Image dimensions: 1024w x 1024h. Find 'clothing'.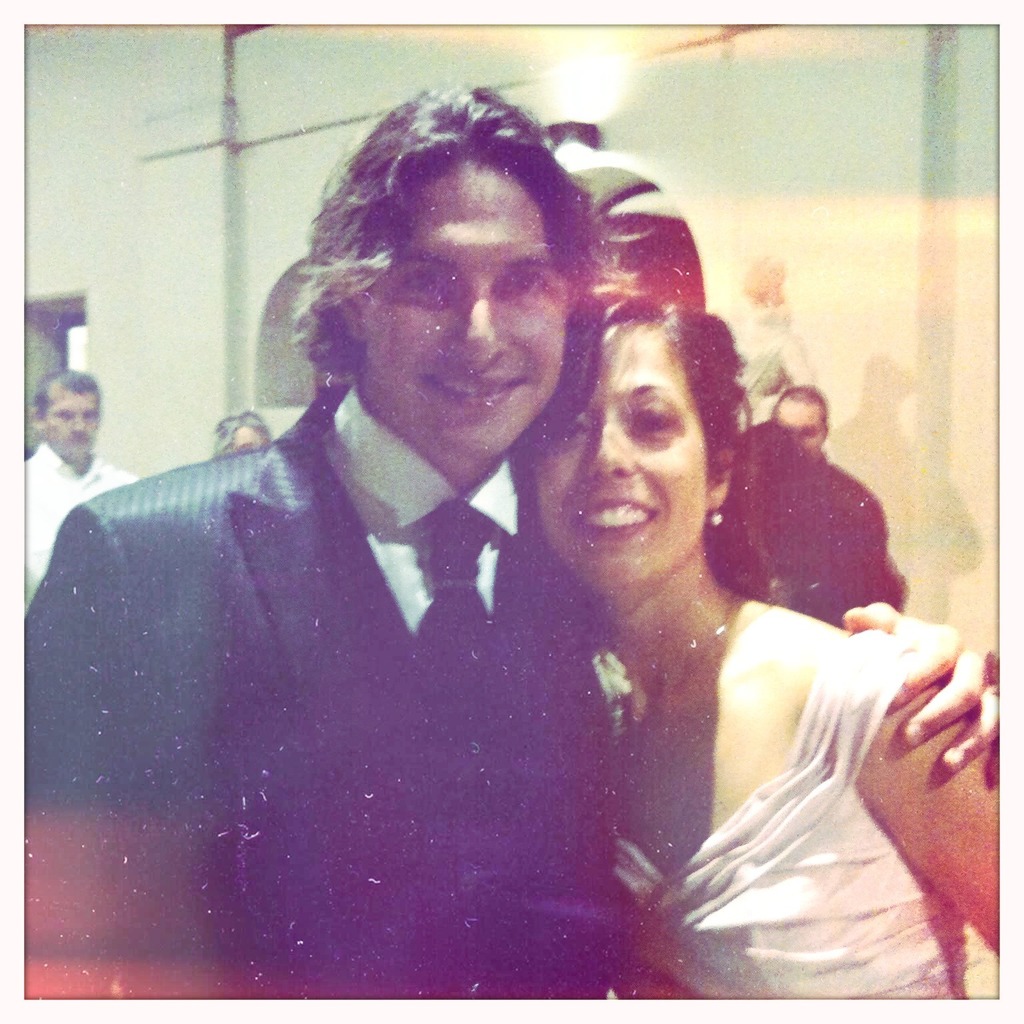
{"left": 27, "top": 378, "right": 626, "bottom": 1001}.
